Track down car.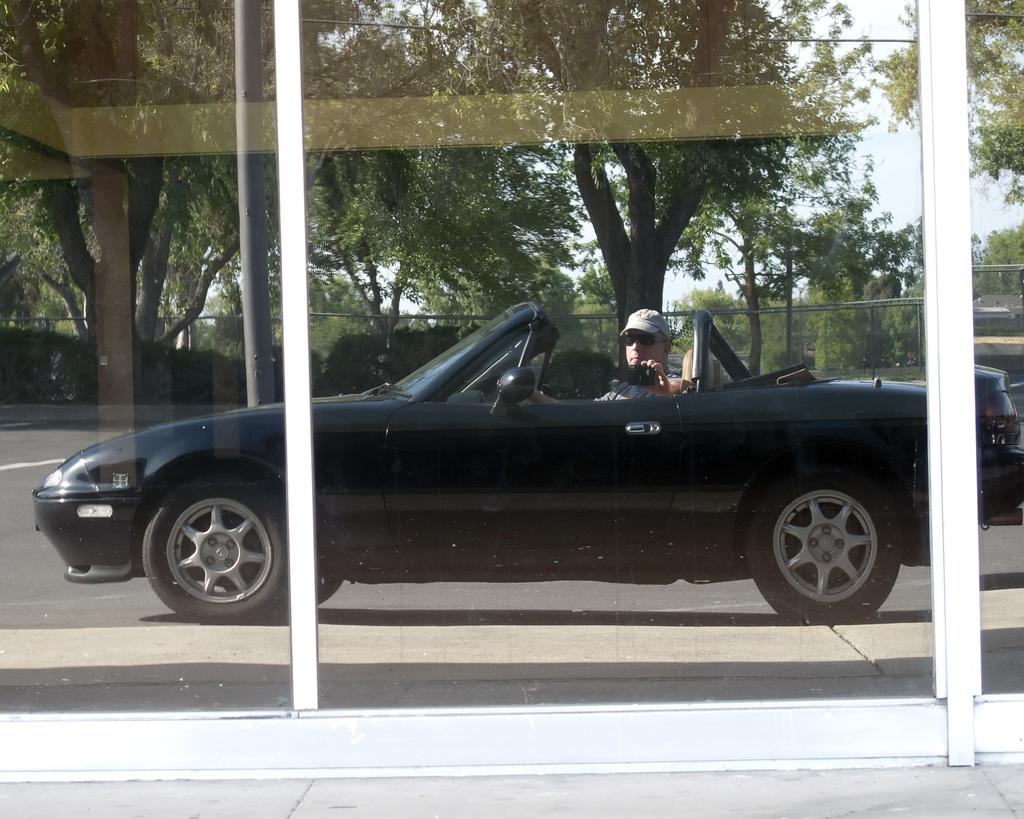
Tracked to left=29, top=299, right=1023, bottom=623.
